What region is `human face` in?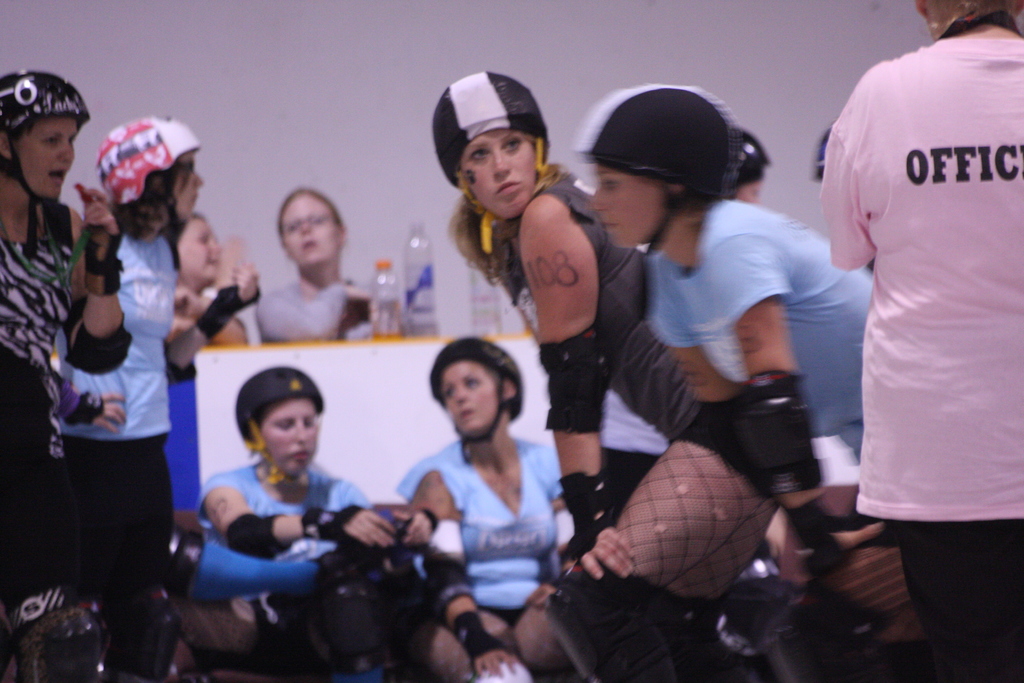
Rect(461, 126, 534, 220).
